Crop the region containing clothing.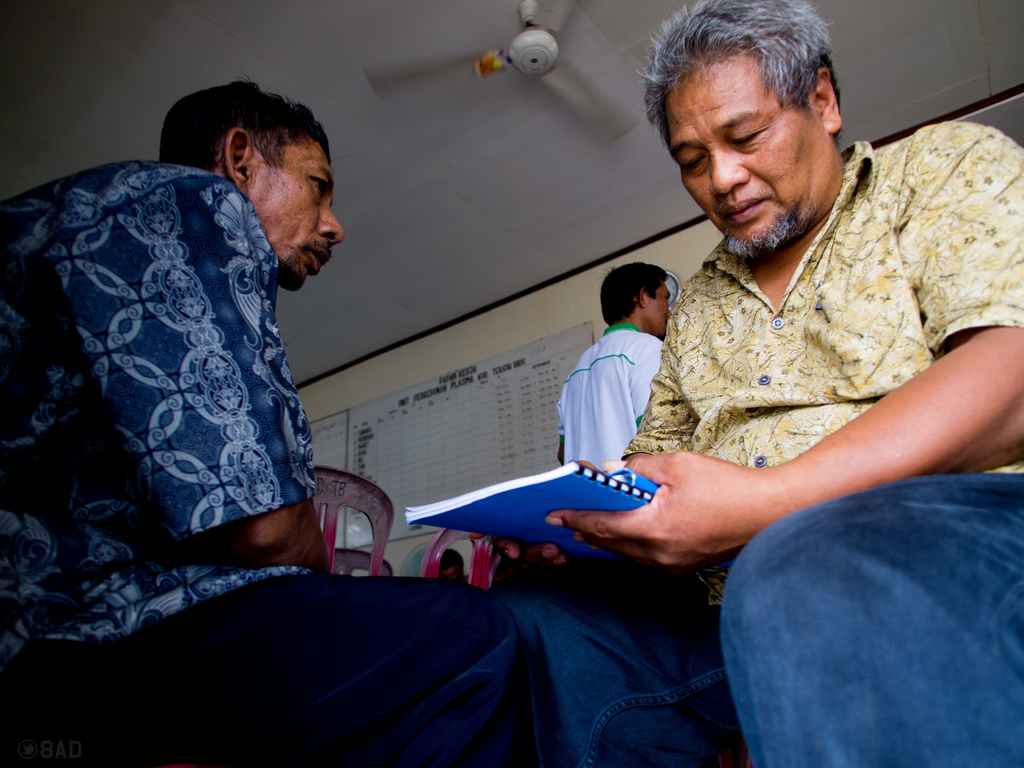
Crop region: select_region(0, 157, 522, 767).
